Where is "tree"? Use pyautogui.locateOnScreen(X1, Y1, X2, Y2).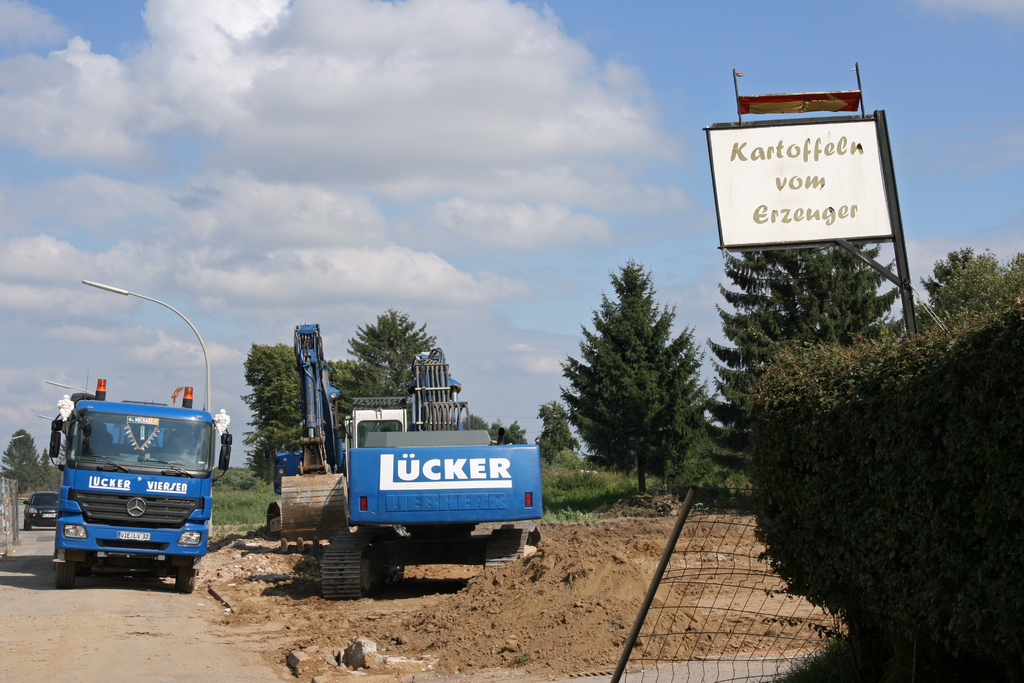
pyautogui.locateOnScreen(556, 260, 715, 497).
